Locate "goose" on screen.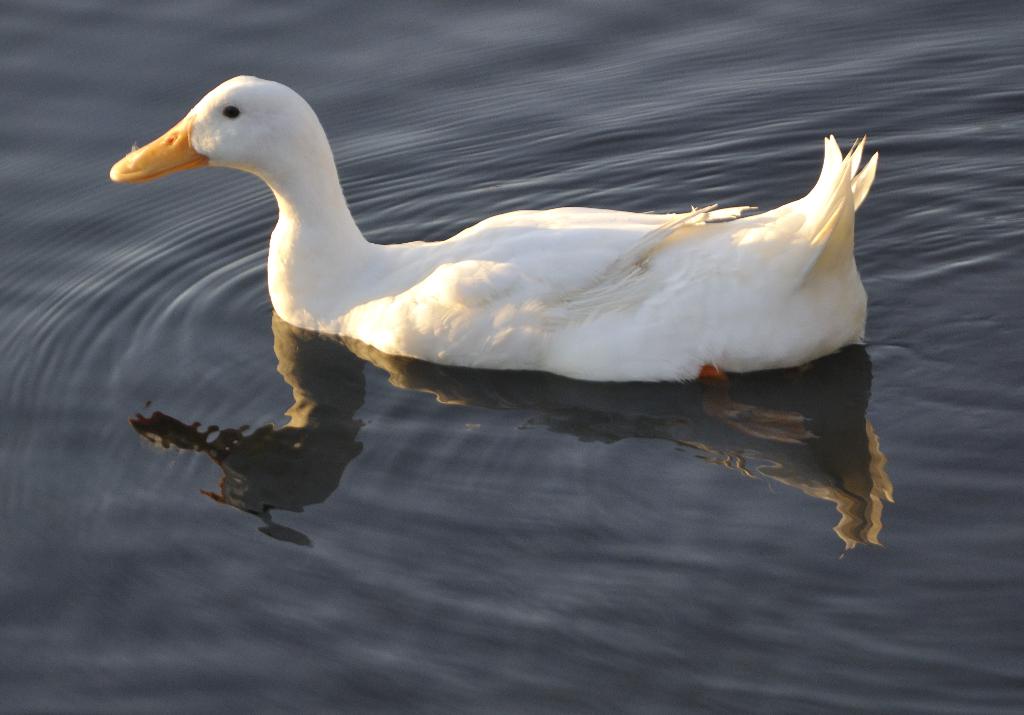
On screen at Rect(110, 75, 874, 380).
